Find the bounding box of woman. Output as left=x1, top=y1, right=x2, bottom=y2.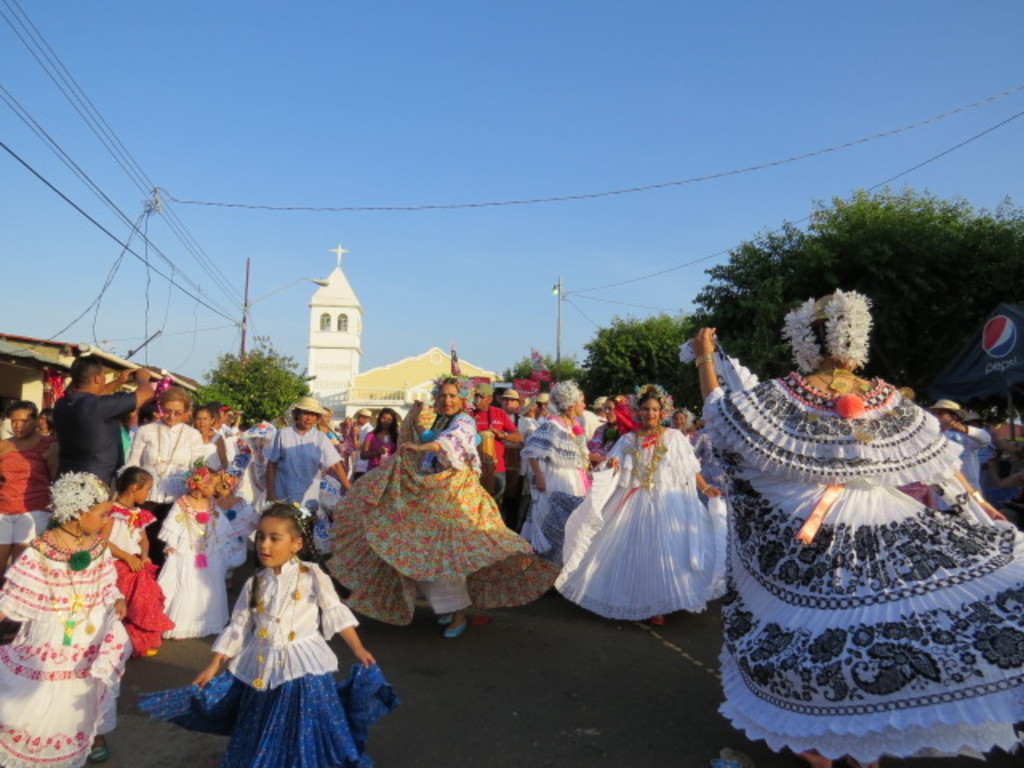
left=362, top=403, right=398, bottom=470.
